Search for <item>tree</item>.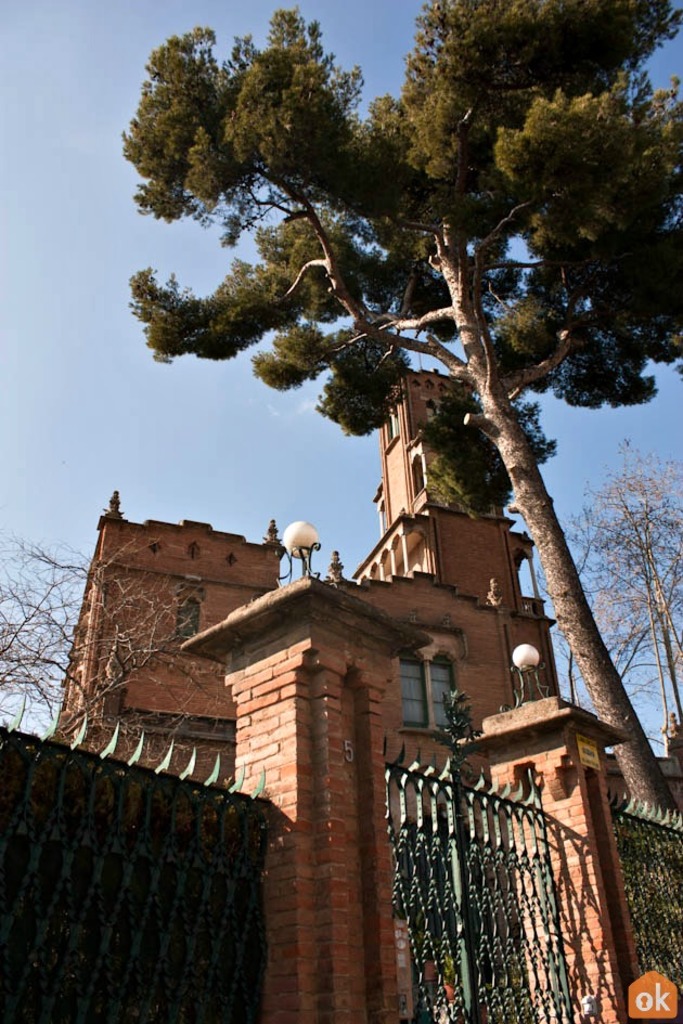
Found at crop(0, 528, 206, 747).
